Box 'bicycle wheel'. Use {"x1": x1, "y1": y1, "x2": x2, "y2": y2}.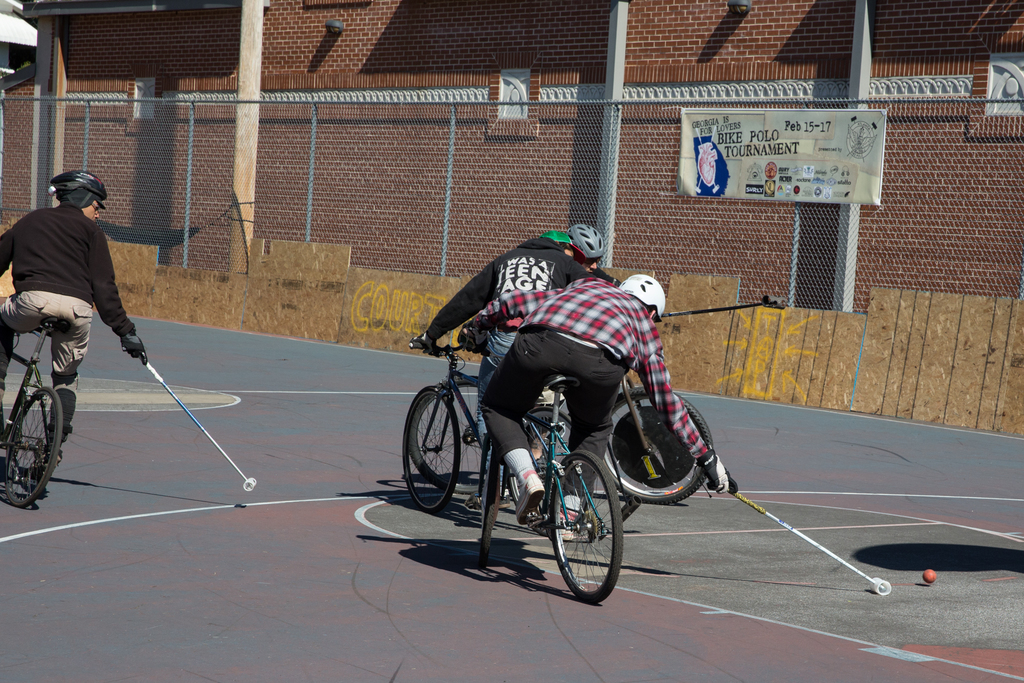
{"x1": 550, "y1": 449, "x2": 624, "y2": 607}.
